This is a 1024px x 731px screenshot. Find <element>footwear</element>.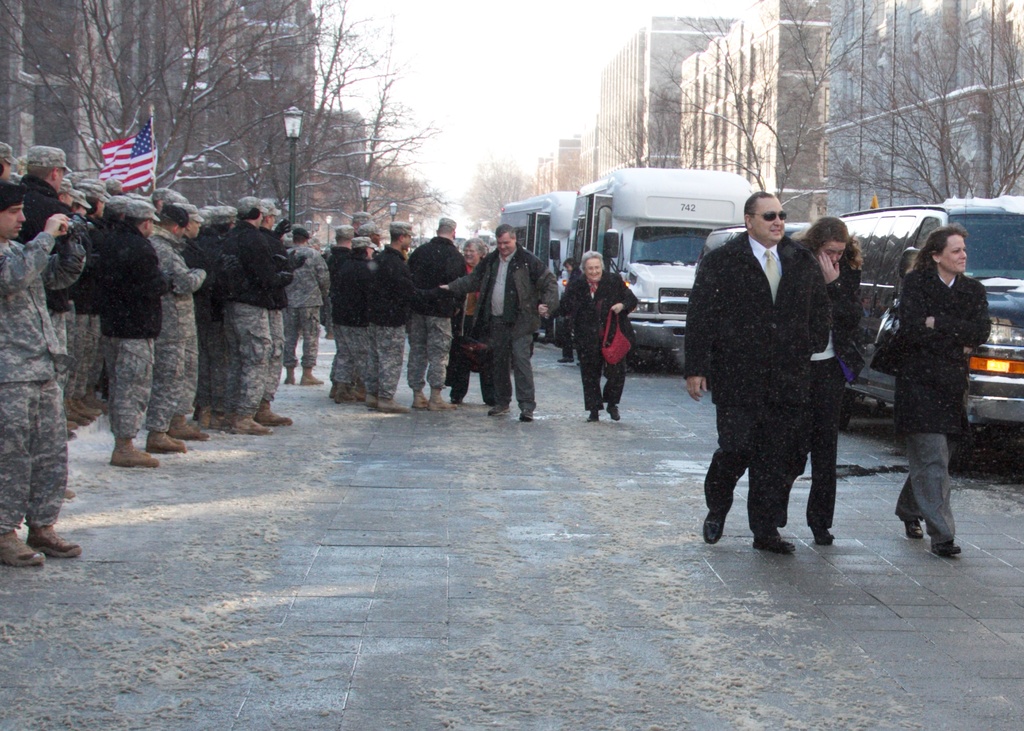
Bounding box: rect(284, 368, 293, 387).
